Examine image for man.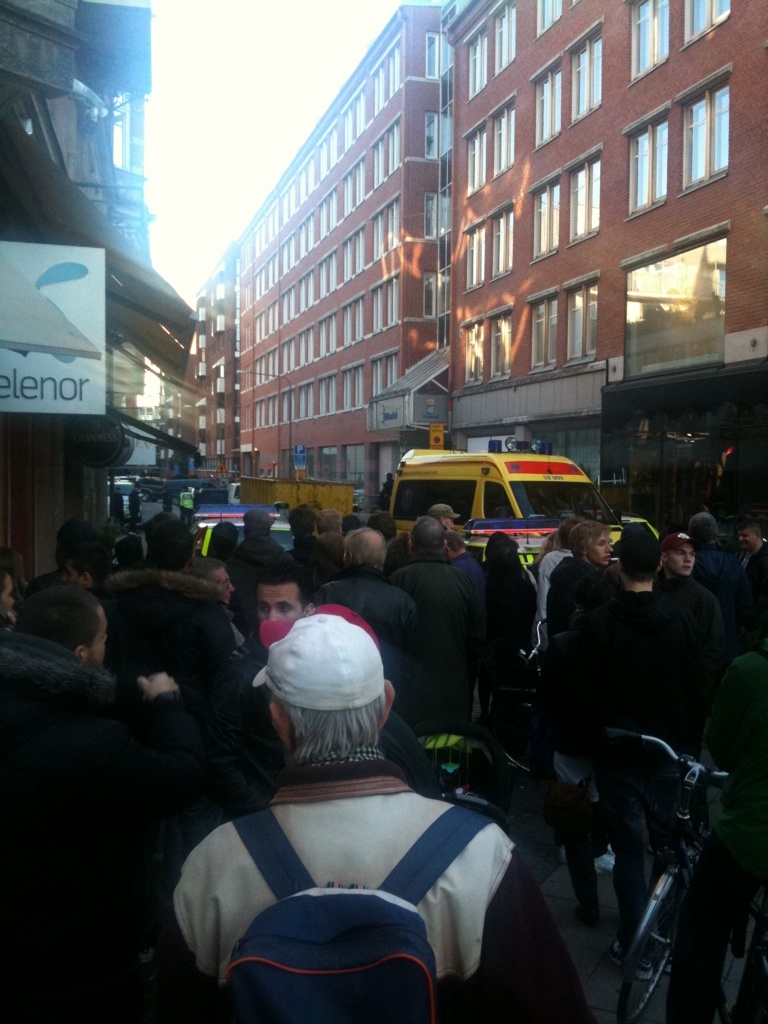
Examination result: l=100, t=514, r=229, b=635.
